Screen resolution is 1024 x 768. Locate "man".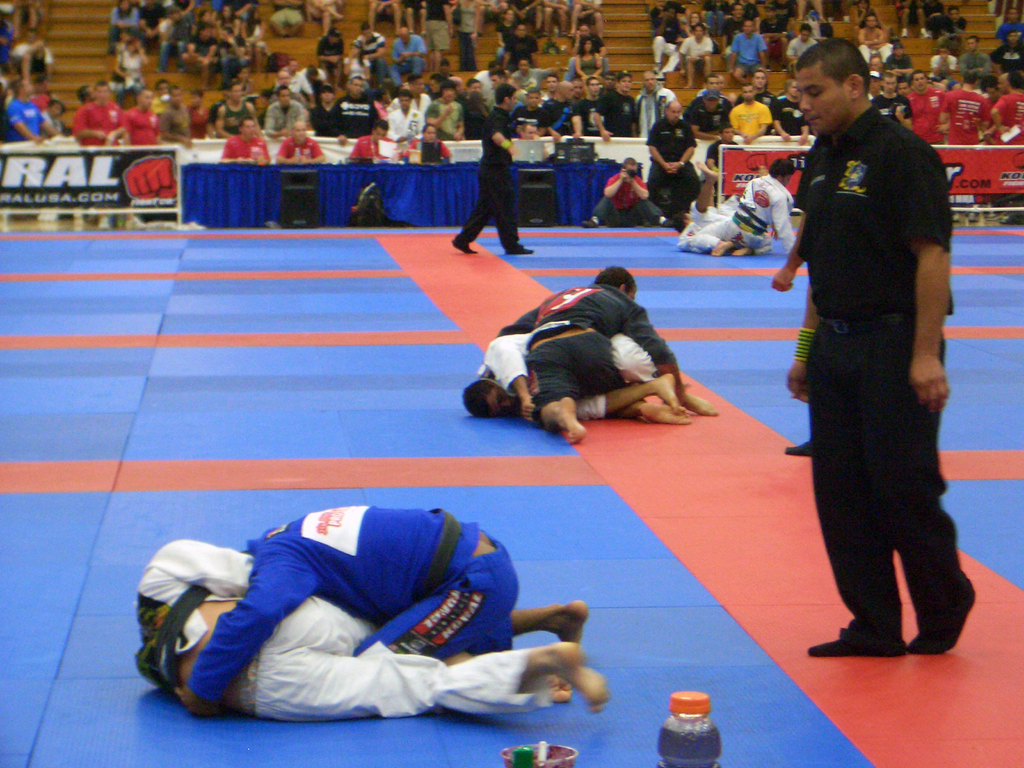
387, 93, 422, 141.
